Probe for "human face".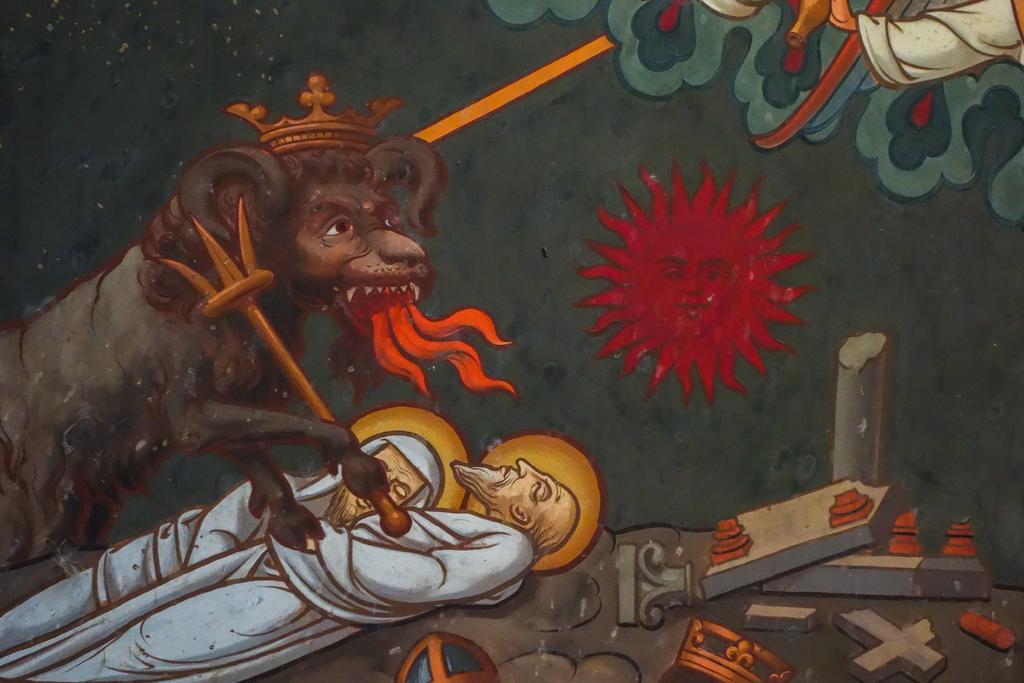
Probe result: [497, 457, 574, 514].
